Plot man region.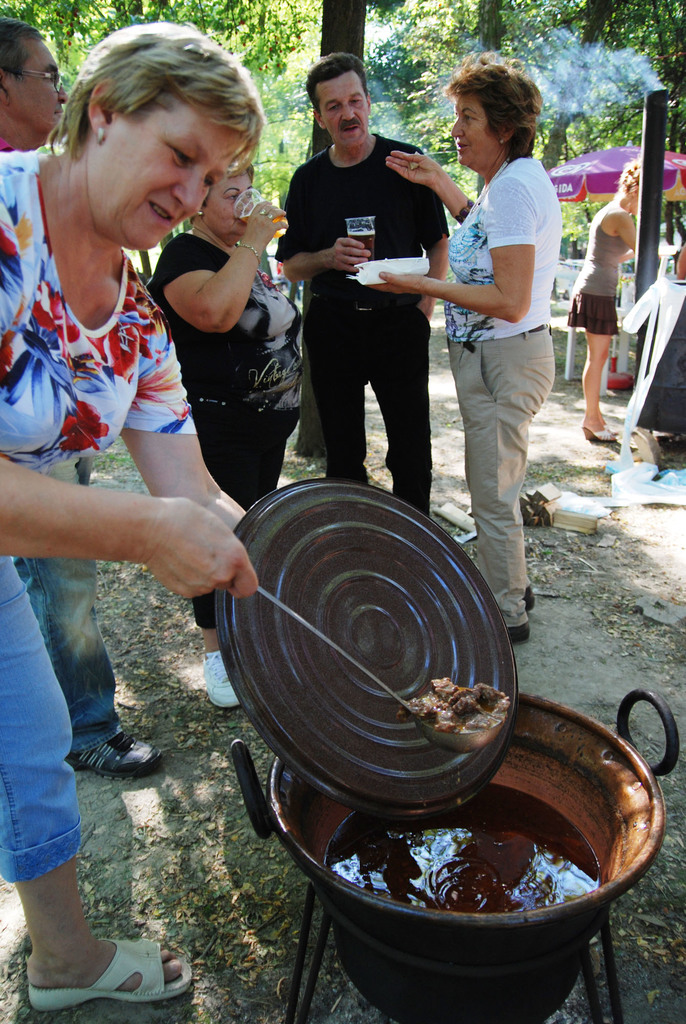
Plotted at [281,92,462,486].
